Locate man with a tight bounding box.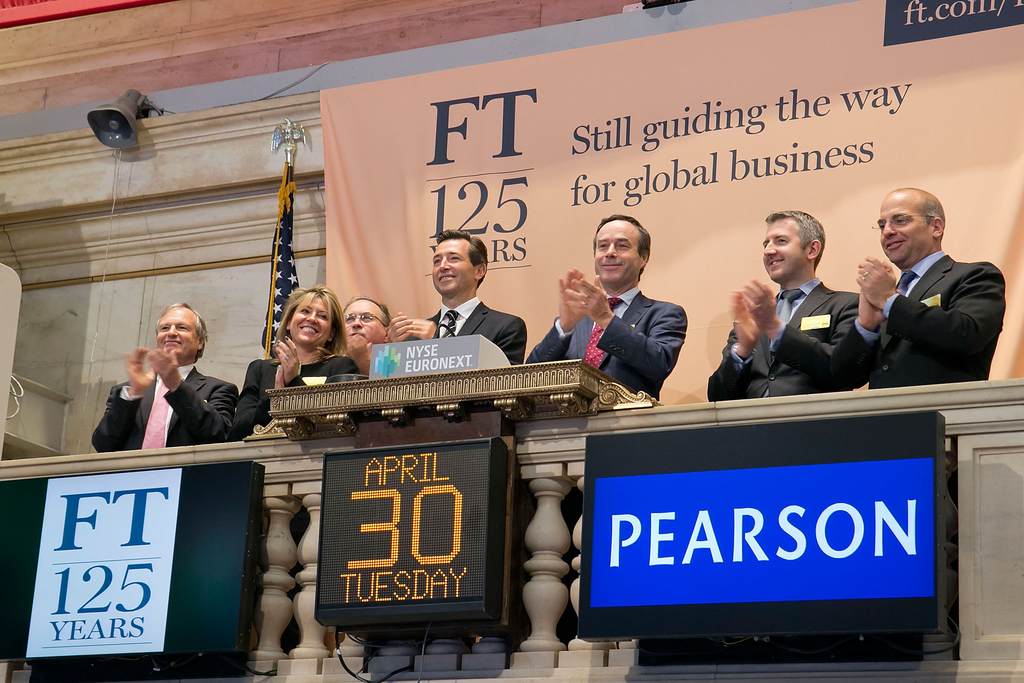
821/188/1007/384.
